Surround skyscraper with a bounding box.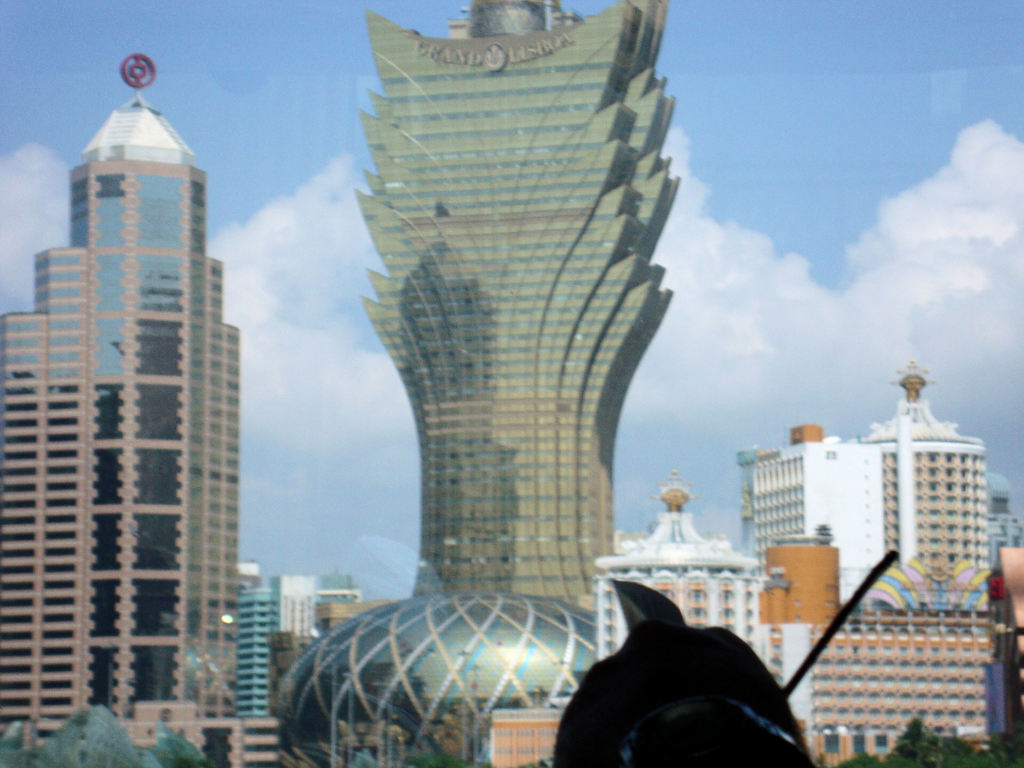
Rect(20, 67, 264, 742).
